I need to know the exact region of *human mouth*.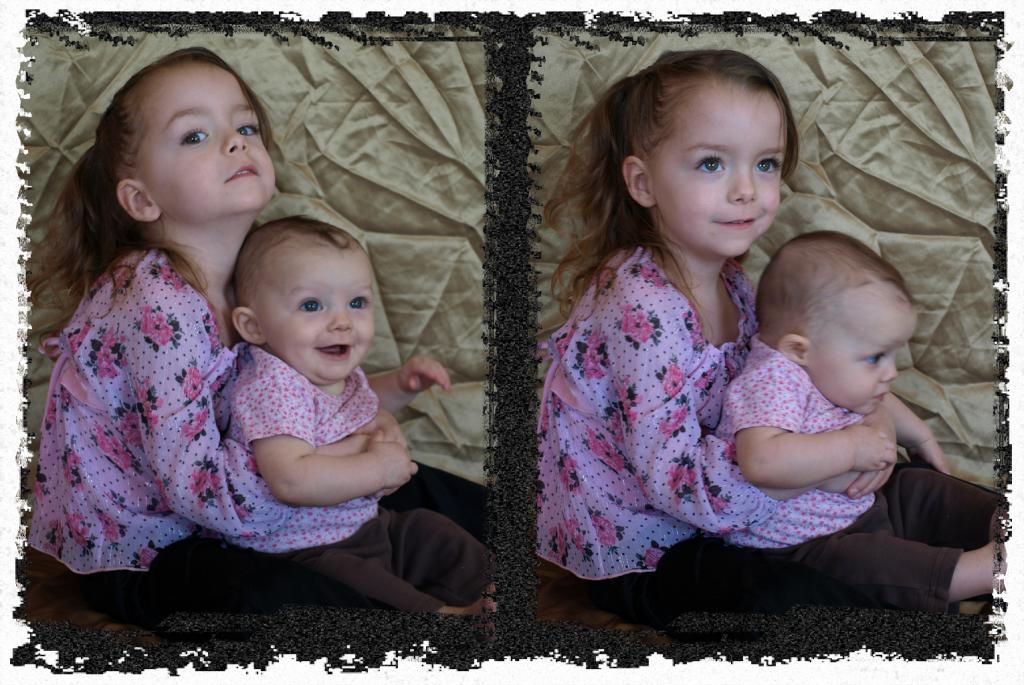
Region: 710 220 758 231.
